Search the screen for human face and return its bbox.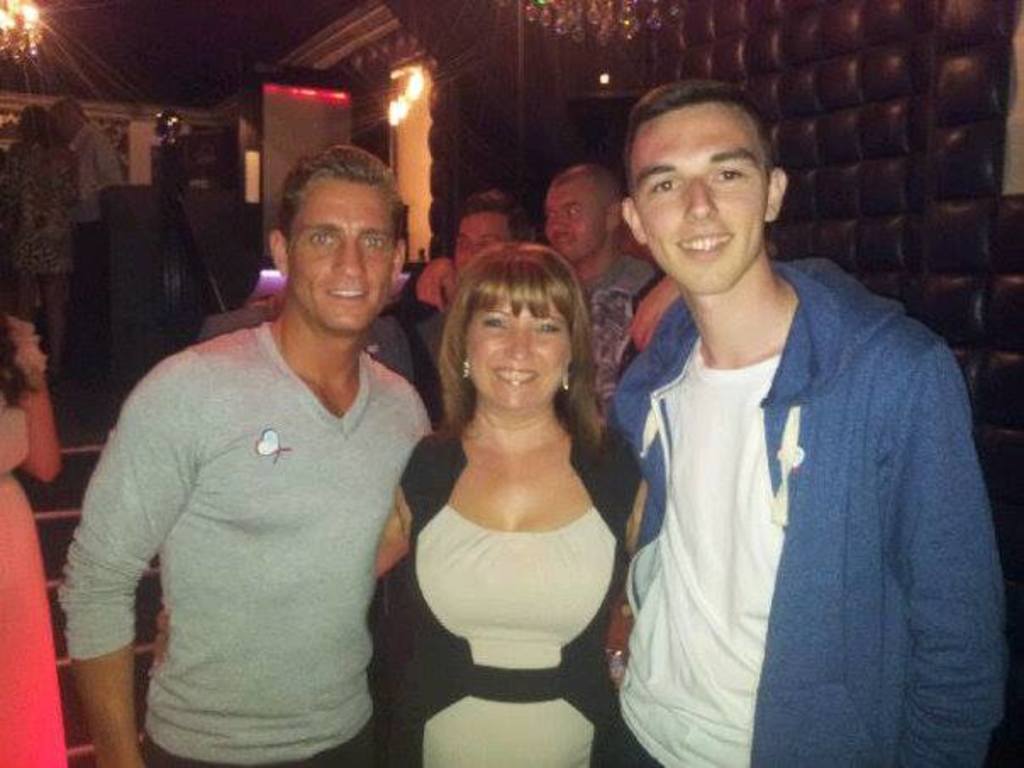
Found: left=629, top=100, right=770, bottom=292.
